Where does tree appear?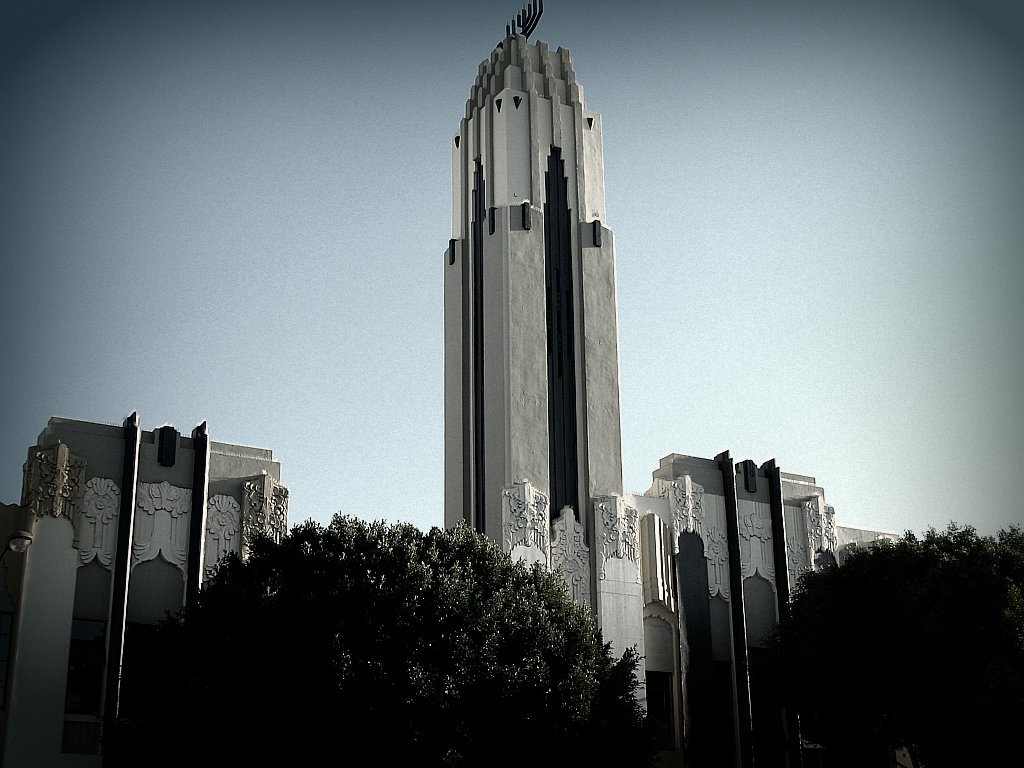
Appears at (x1=152, y1=491, x2=648, y2=733).
